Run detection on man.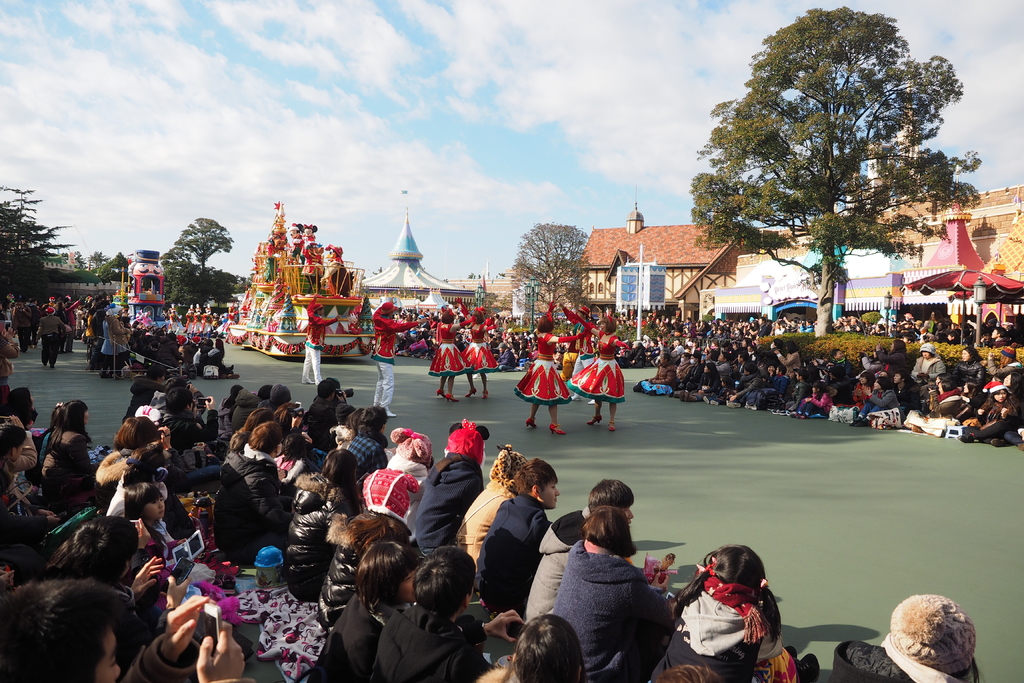
Result: 305,384,349,459.
